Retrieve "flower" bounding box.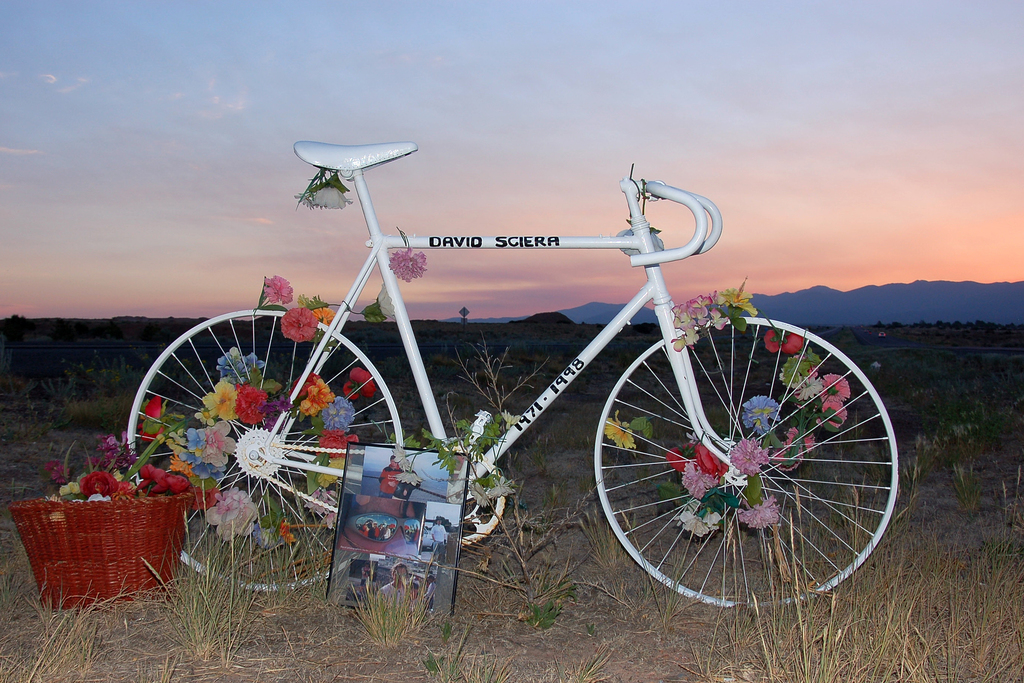
Bounding box: select_region(724, 438, 770, 473).
